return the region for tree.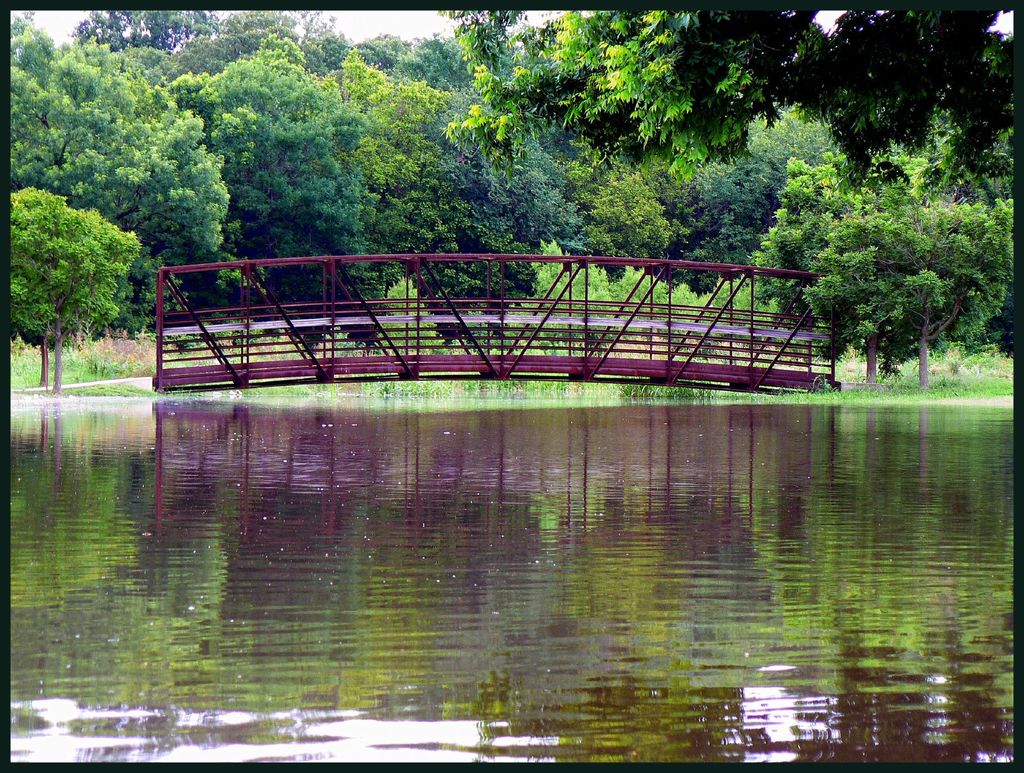
rect(10, 8, 228, 349).
